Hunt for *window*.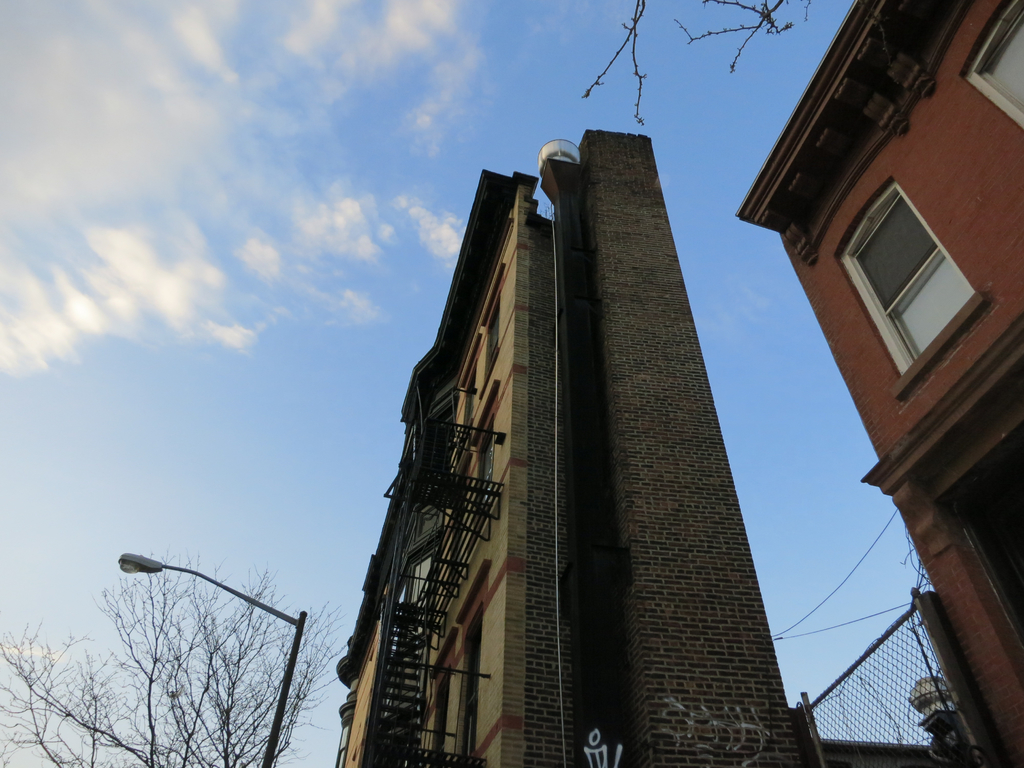
Hunted down at 960, 0, 1023, 129.
